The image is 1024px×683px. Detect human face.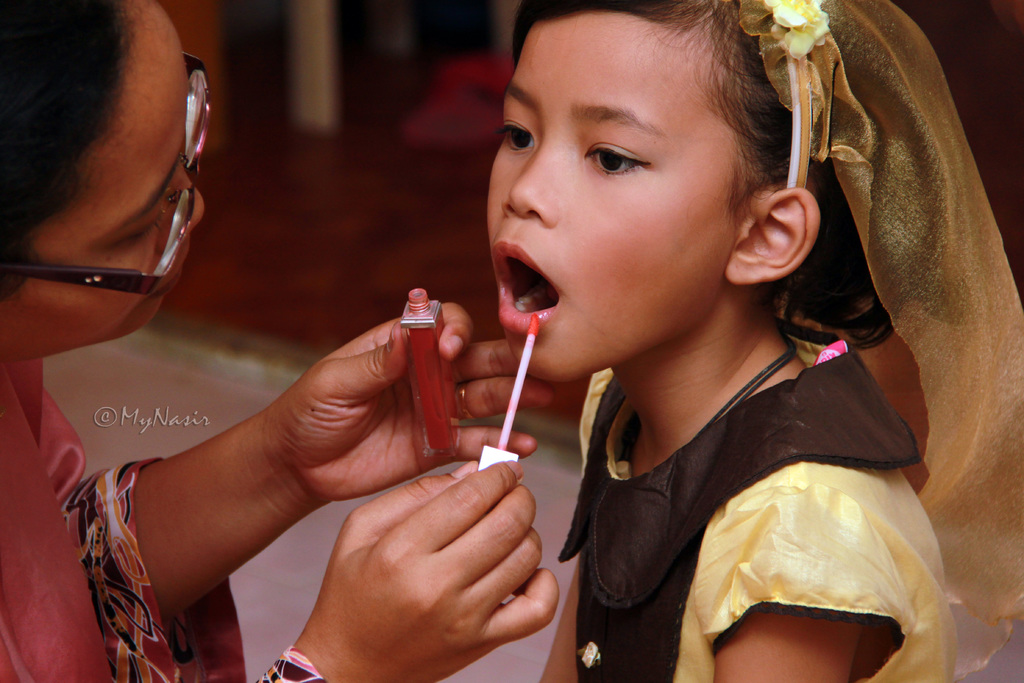
Detection: <region>0, 5, 205, 361</region>.
